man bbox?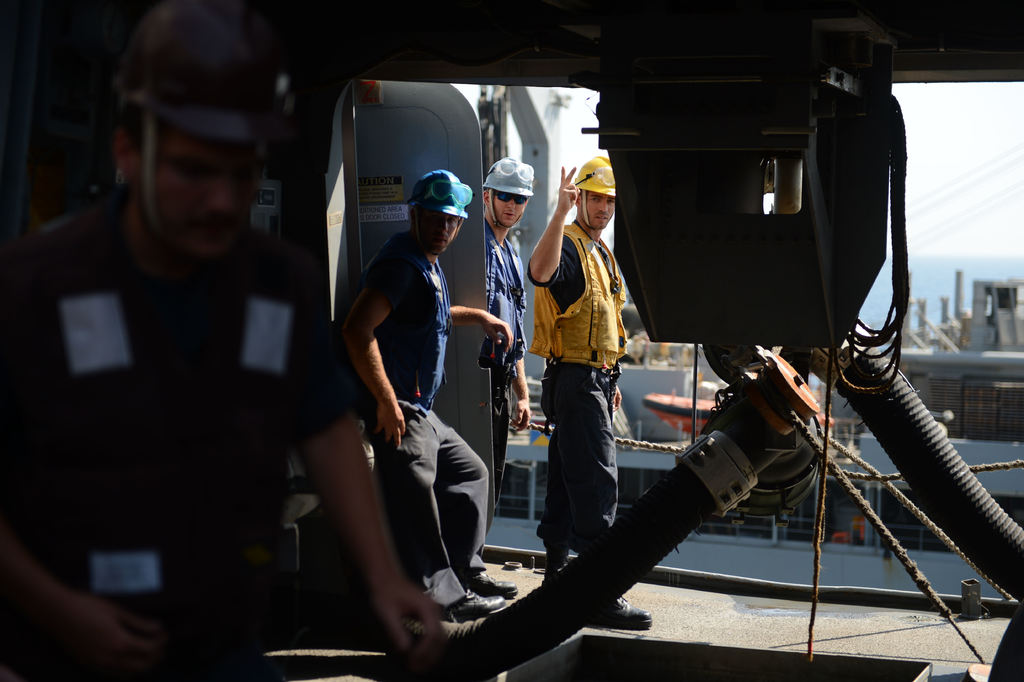
detection(0, 0, 447, 681)
